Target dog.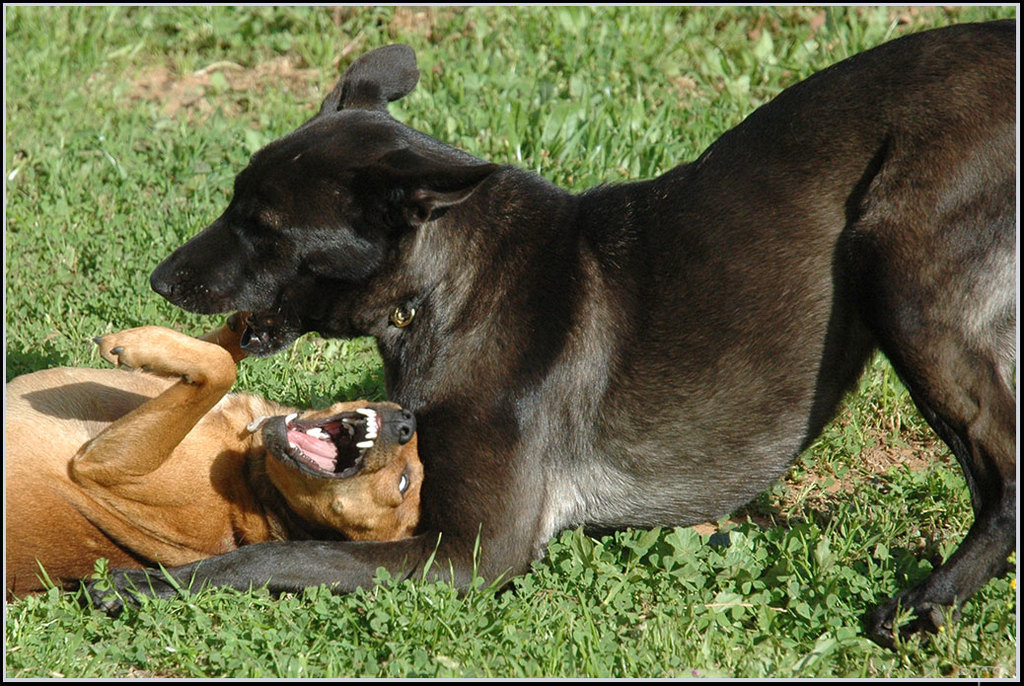
Target region: [4,323,424,604].
